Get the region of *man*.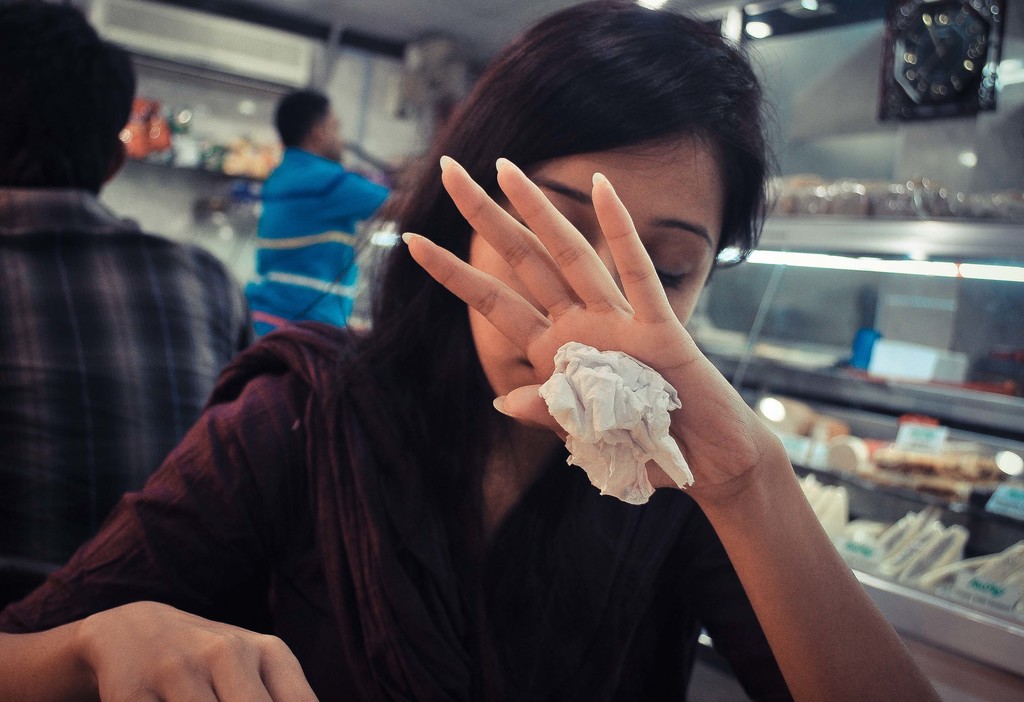
bbox(212, 94, 396, 355).
